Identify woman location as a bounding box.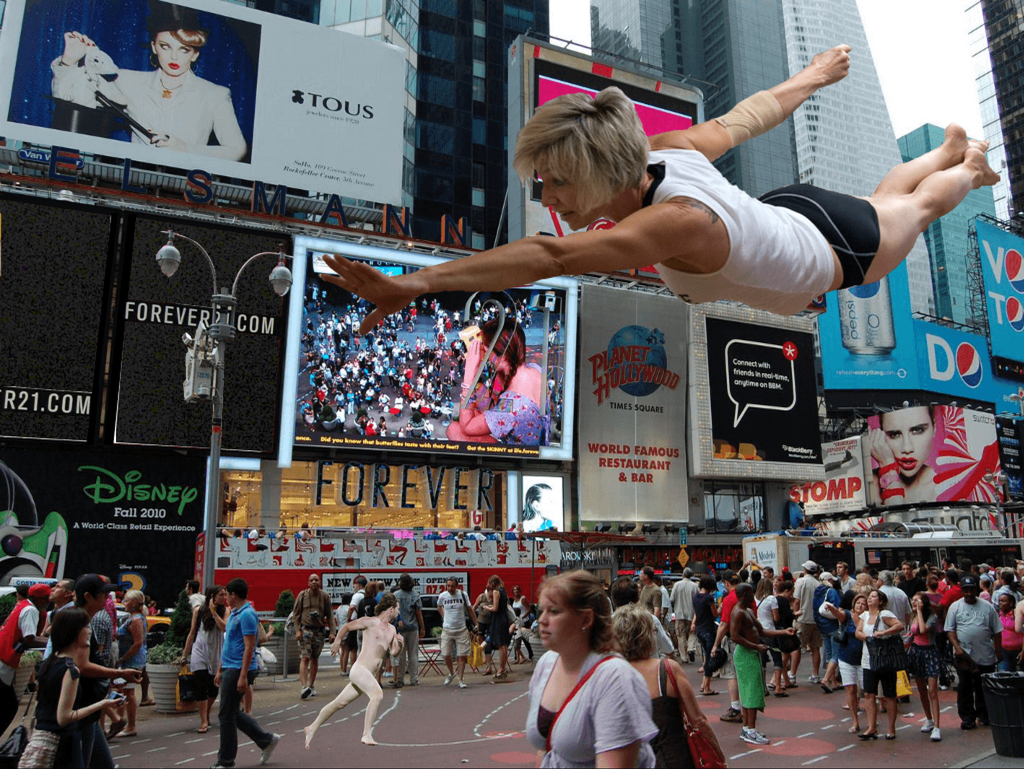
x1=611, y1=602, x2=727, y2=768.
